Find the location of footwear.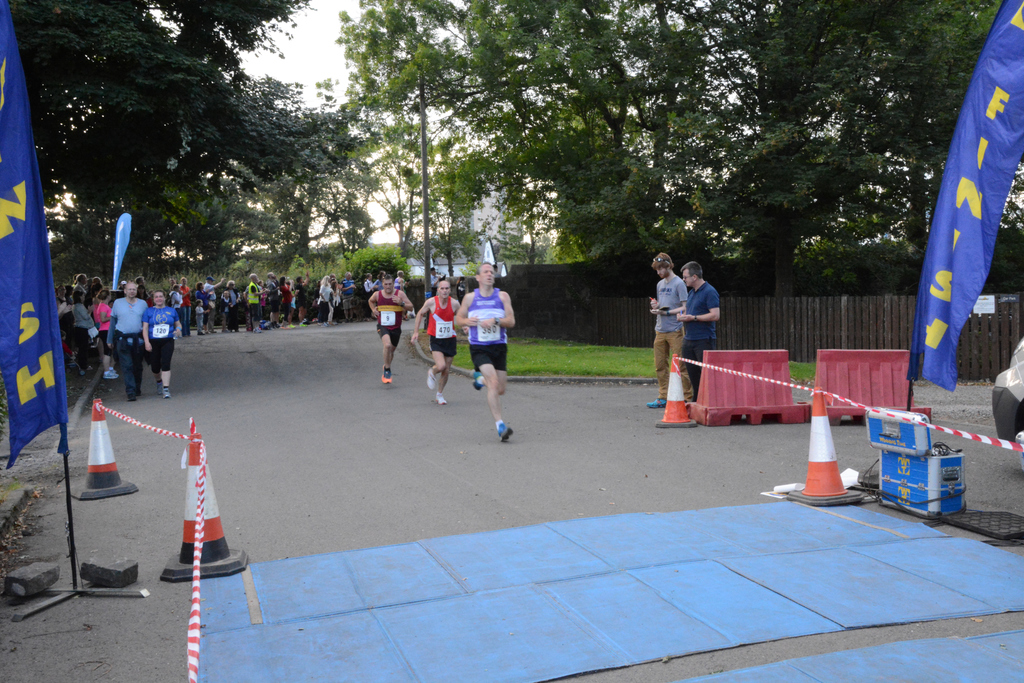
Location: box(499, 423, 511, 440).
